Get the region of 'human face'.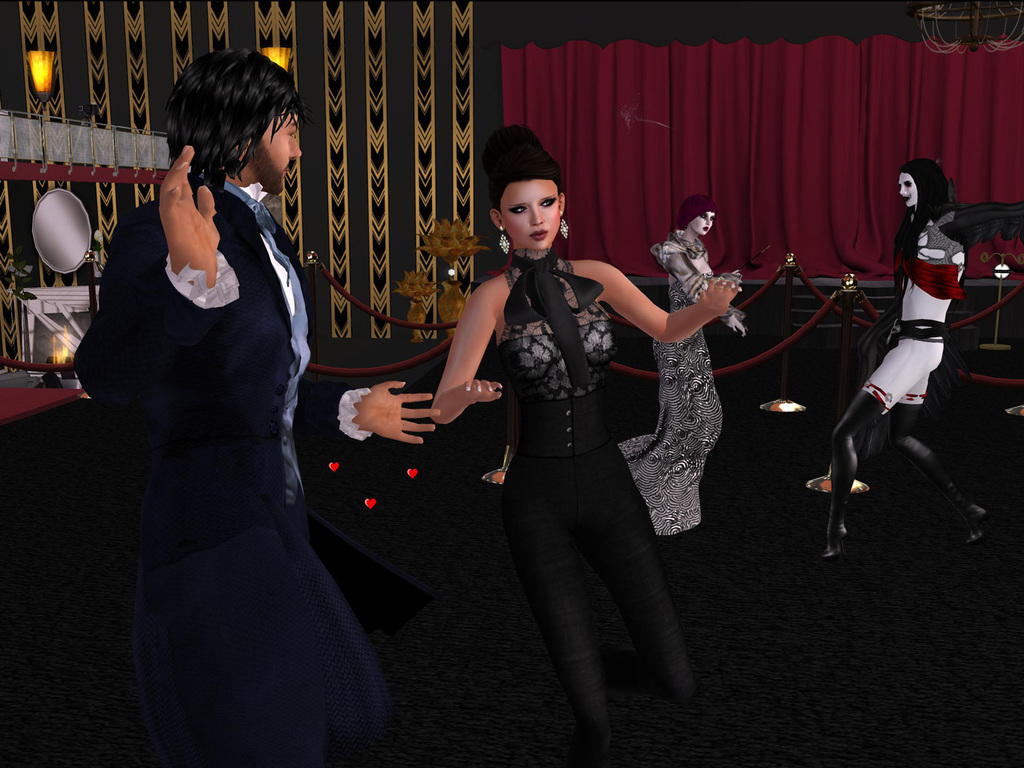
(238, 101, 298, 192).
